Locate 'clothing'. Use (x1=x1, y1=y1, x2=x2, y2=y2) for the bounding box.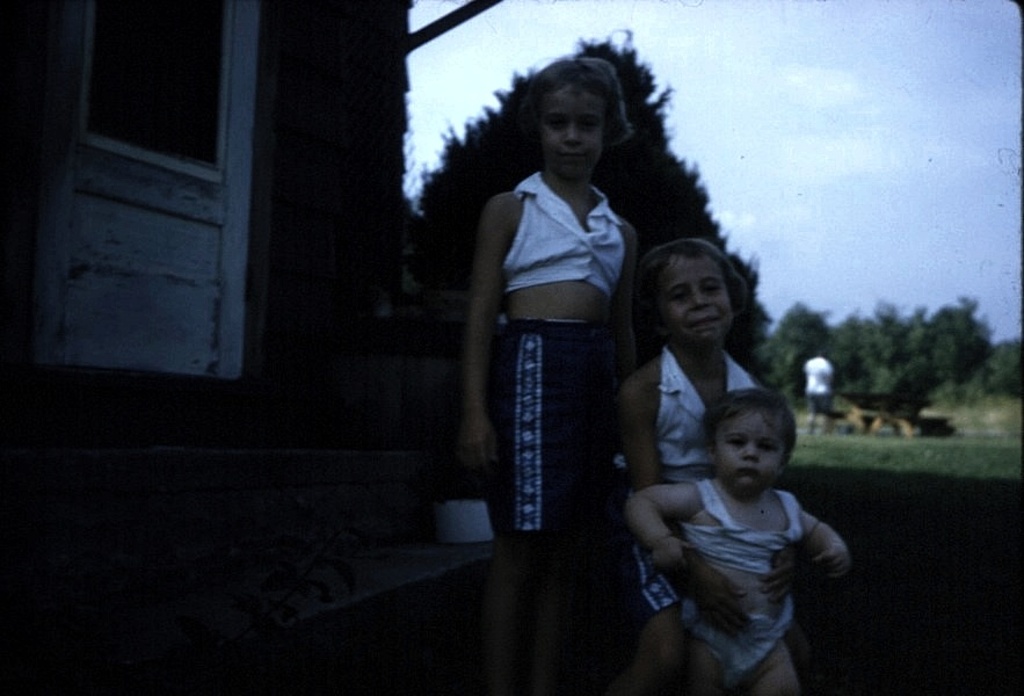
(x1=624, y1=346, x2=751, y2=617).
